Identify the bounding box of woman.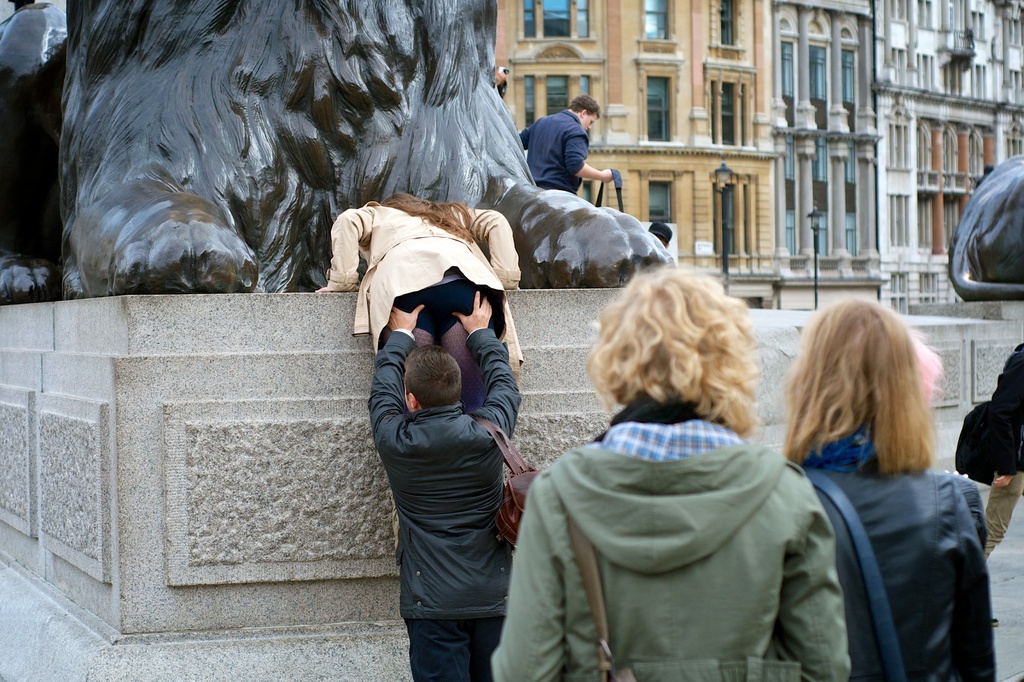
l=491, t=267, r=851, b=681.
